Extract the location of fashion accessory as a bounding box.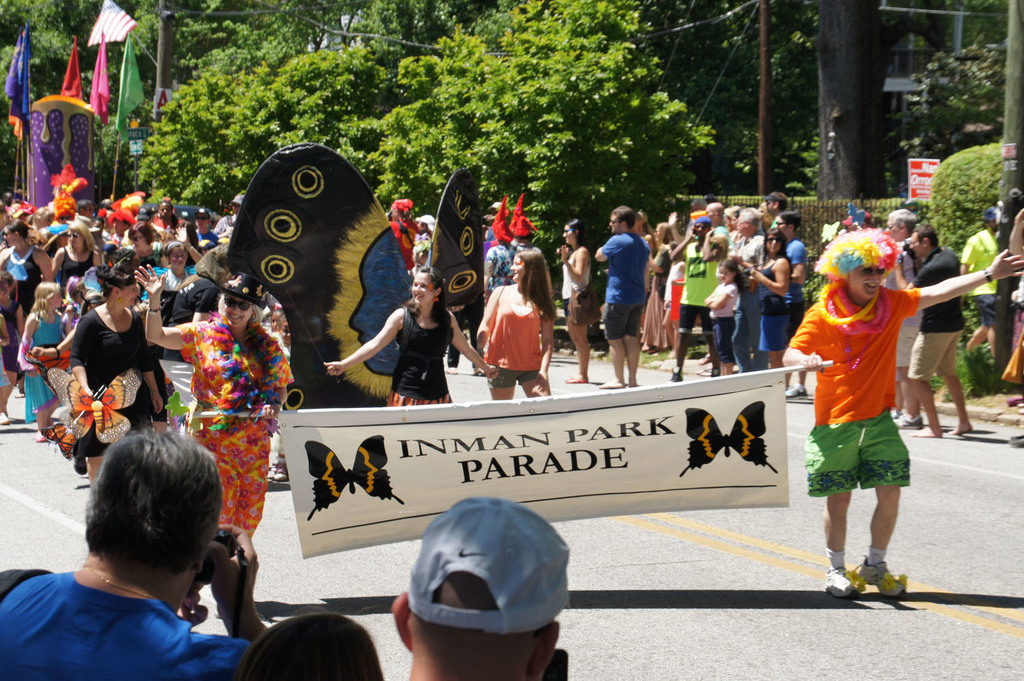
[left=816, top=281, right=881, bottom=328].
